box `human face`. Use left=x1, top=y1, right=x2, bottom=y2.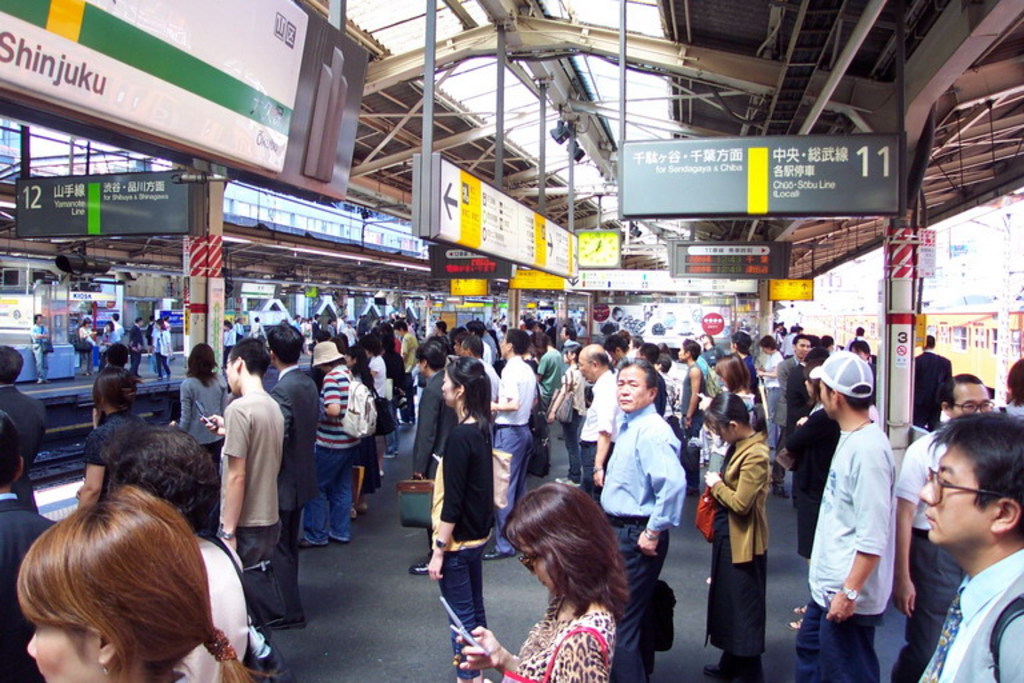
left=821, top=384, right=836, bottom=420.
